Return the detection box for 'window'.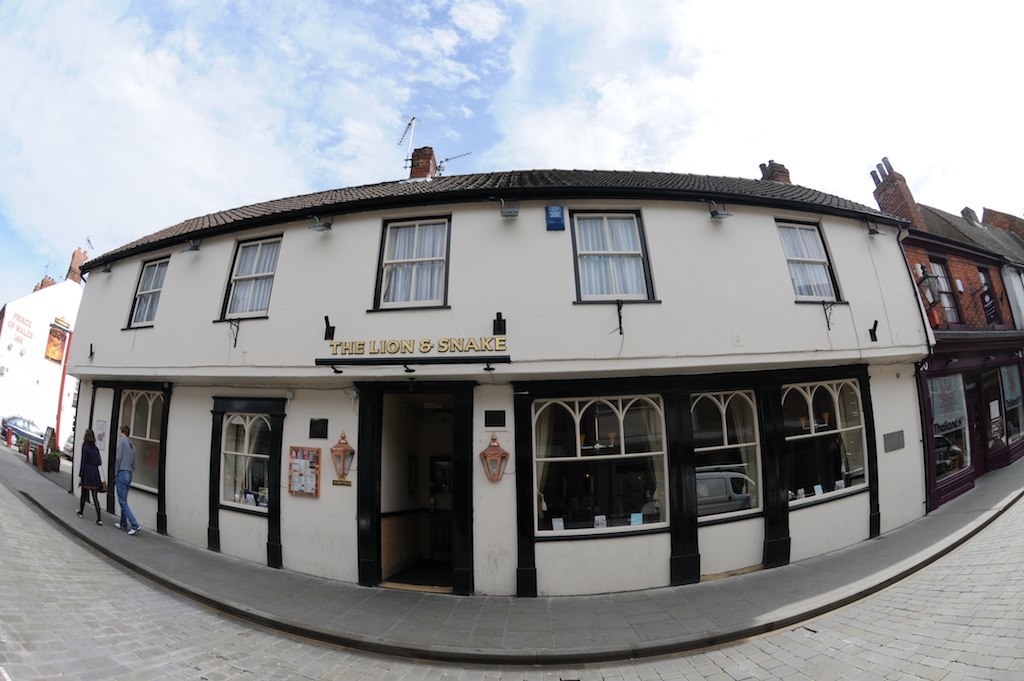
pyautogui.locateOnScreen(120, 259, 168, 327).
